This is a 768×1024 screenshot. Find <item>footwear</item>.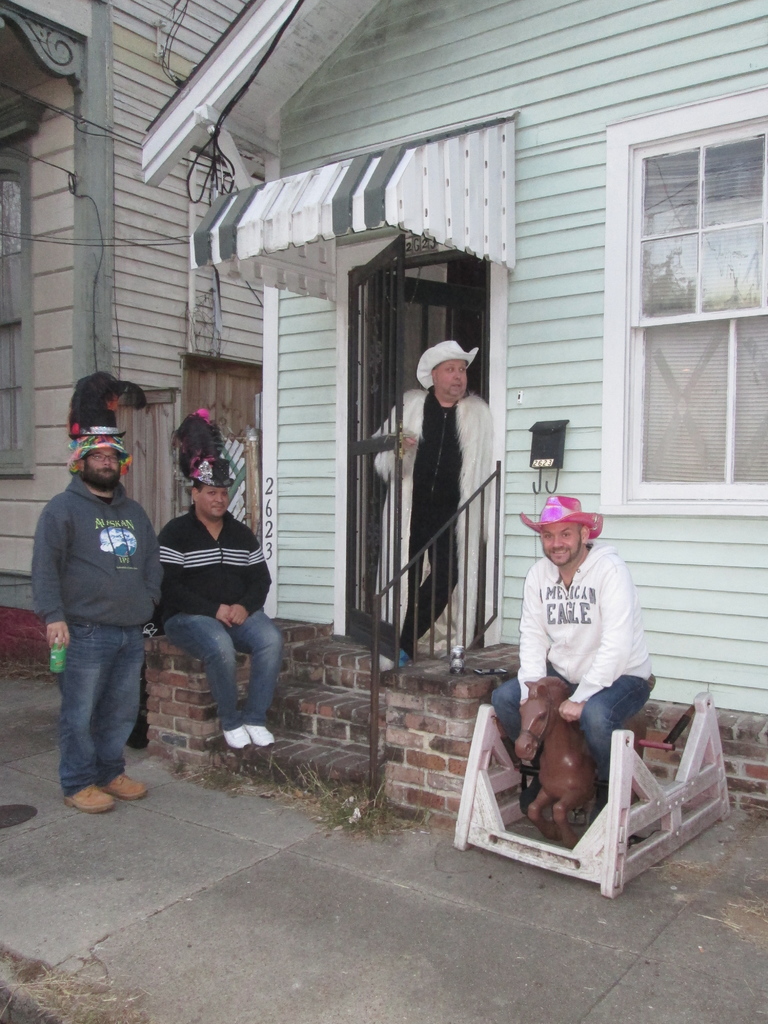
Bounding box: (221, 723, 251, 751).
